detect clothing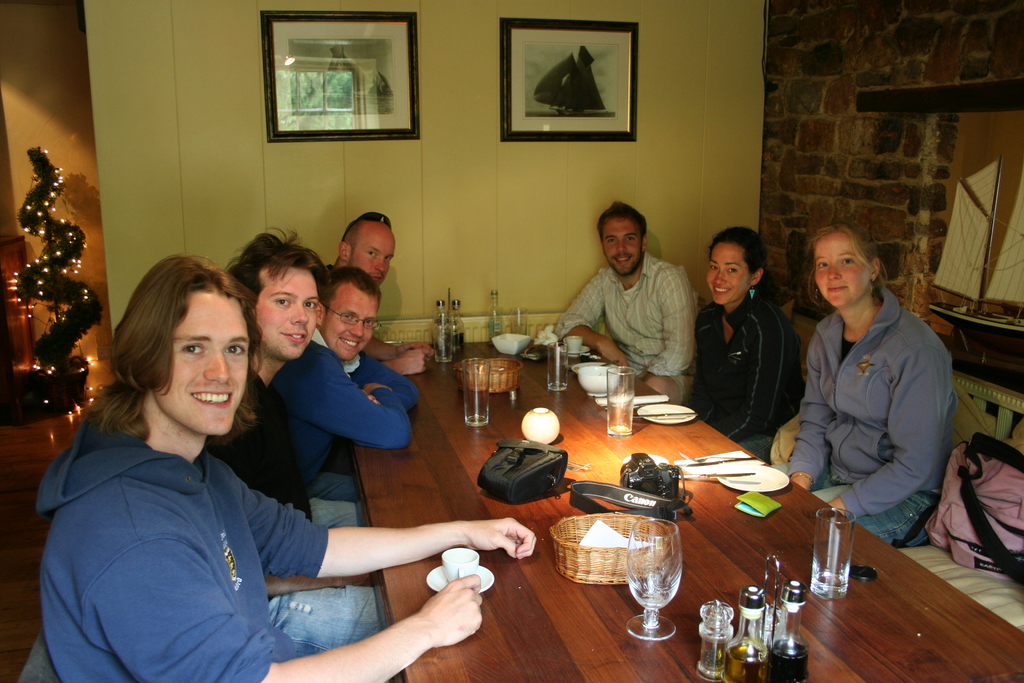
left=39, top=404, right=329, bottom=682
